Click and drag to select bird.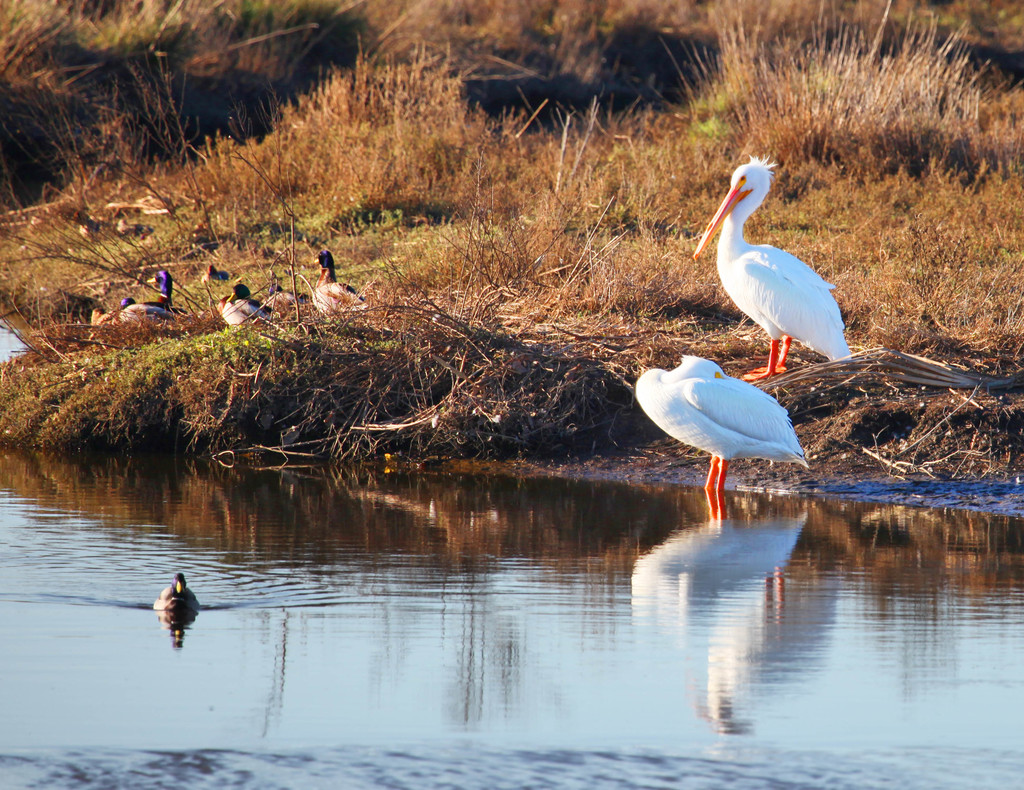
Selection: 636 350 810 494.
